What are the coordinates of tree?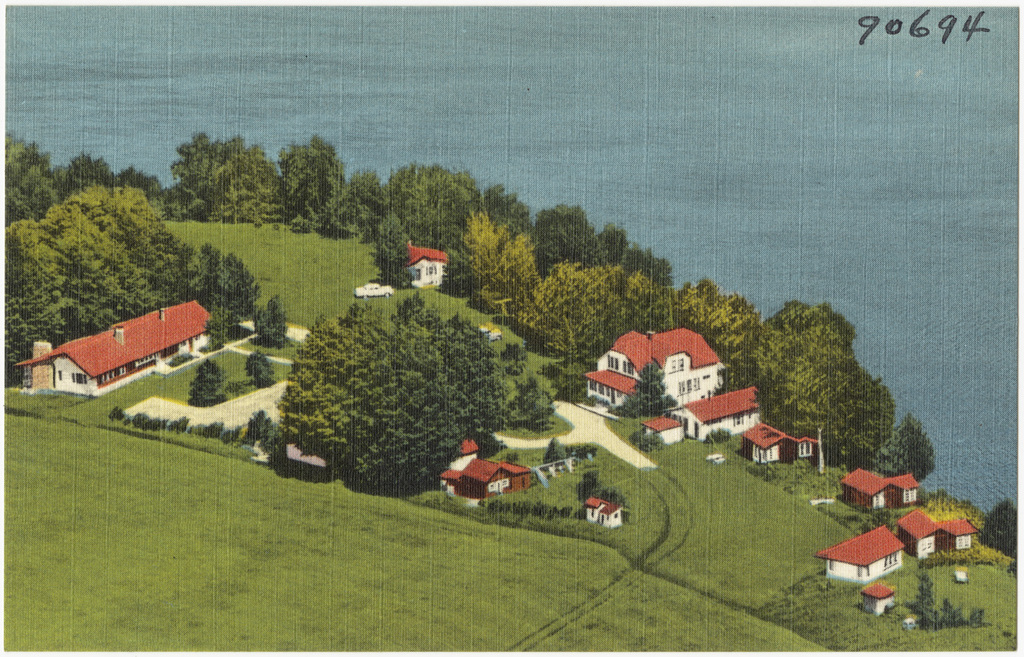
980:499:1016:555.
